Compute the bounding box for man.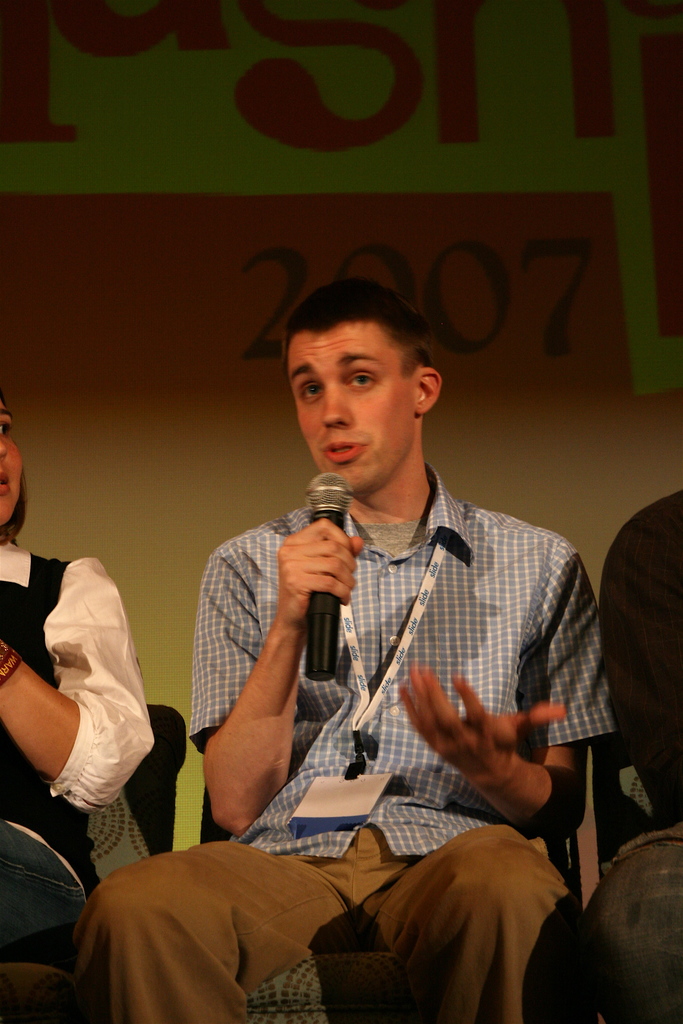
(x1=63, y1=267, x2=613, y2=1021).
